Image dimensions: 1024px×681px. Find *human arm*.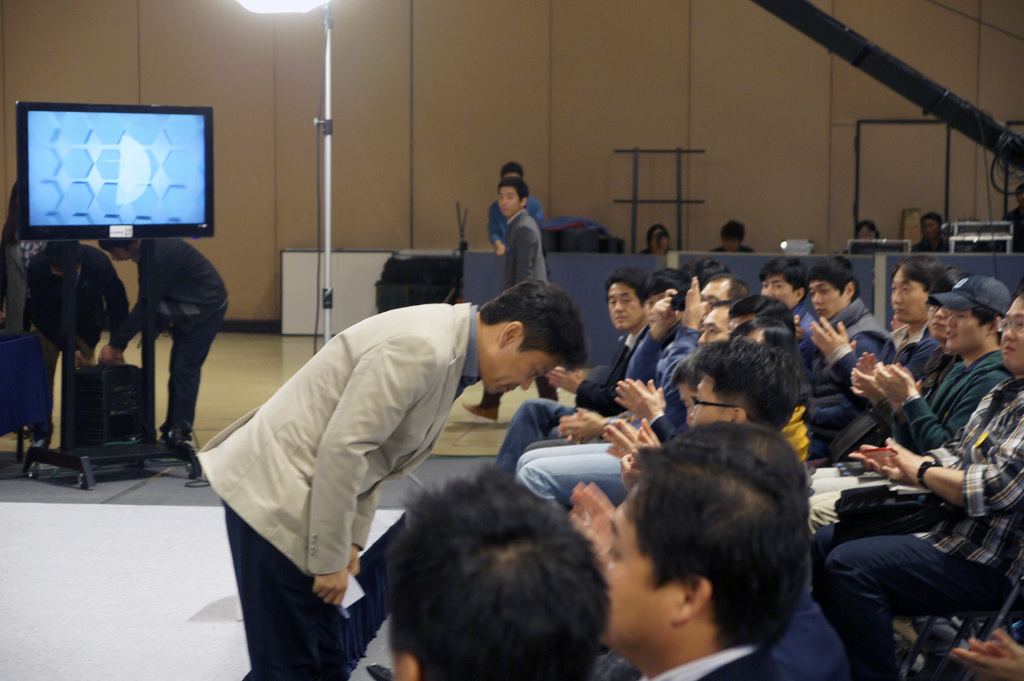
rect(853, 351, 879, 376).
